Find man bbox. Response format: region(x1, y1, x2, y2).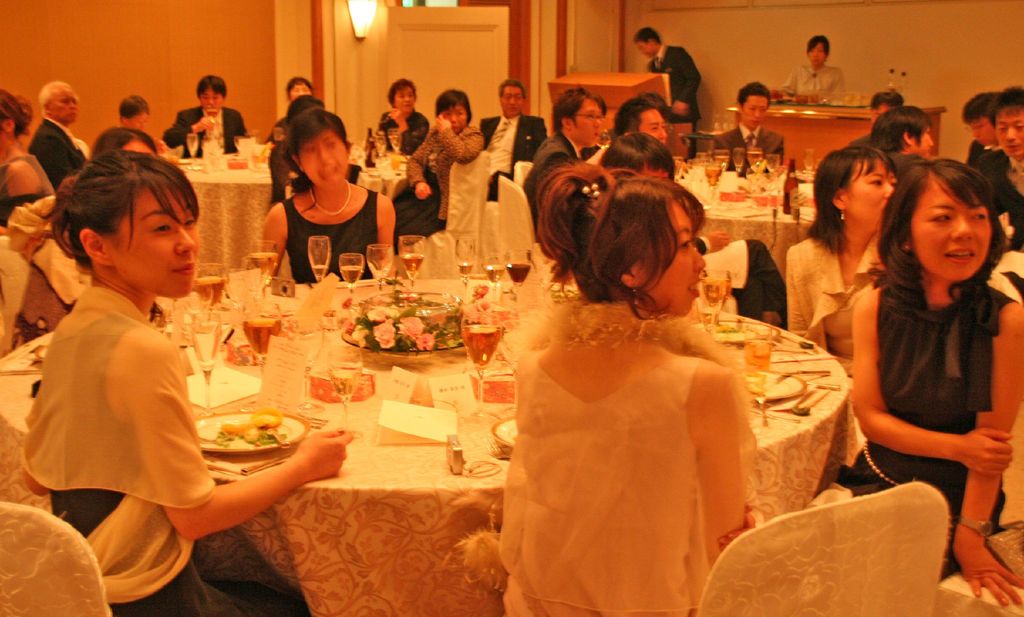
region(707, 79, 792, 171).
